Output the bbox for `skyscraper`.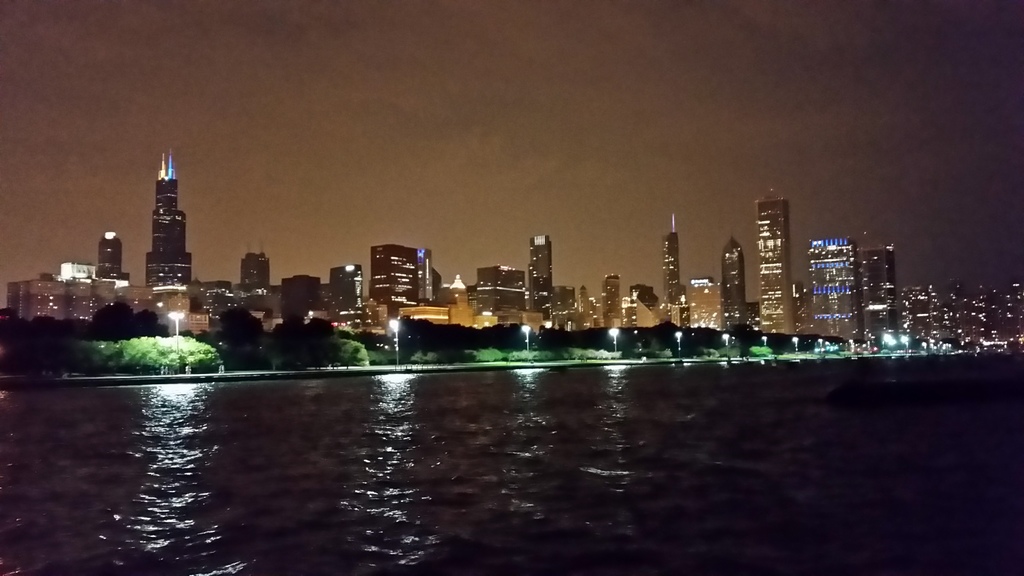
662, 213, 681, 309.
